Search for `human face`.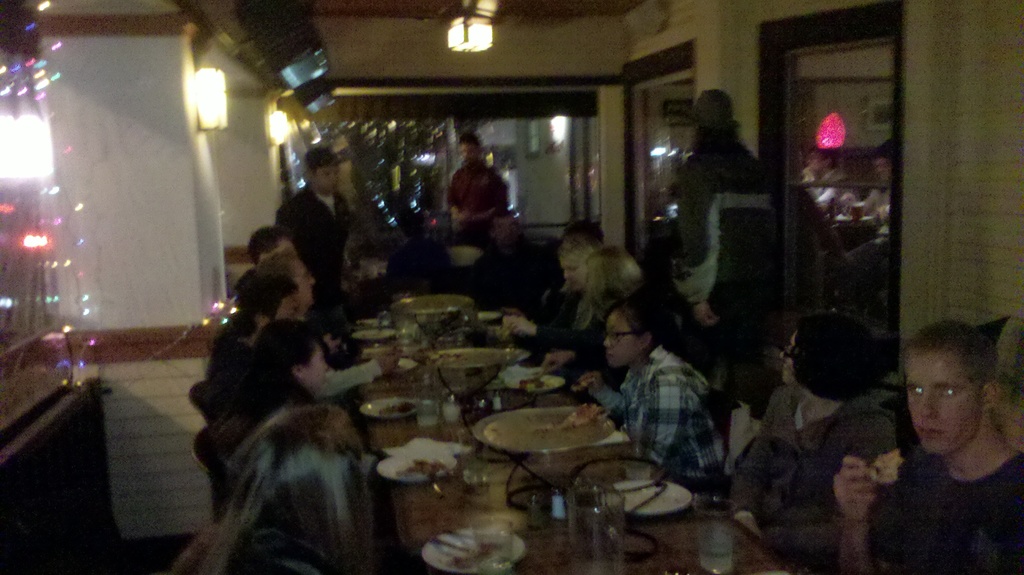
Found at 605,314,640,366.
